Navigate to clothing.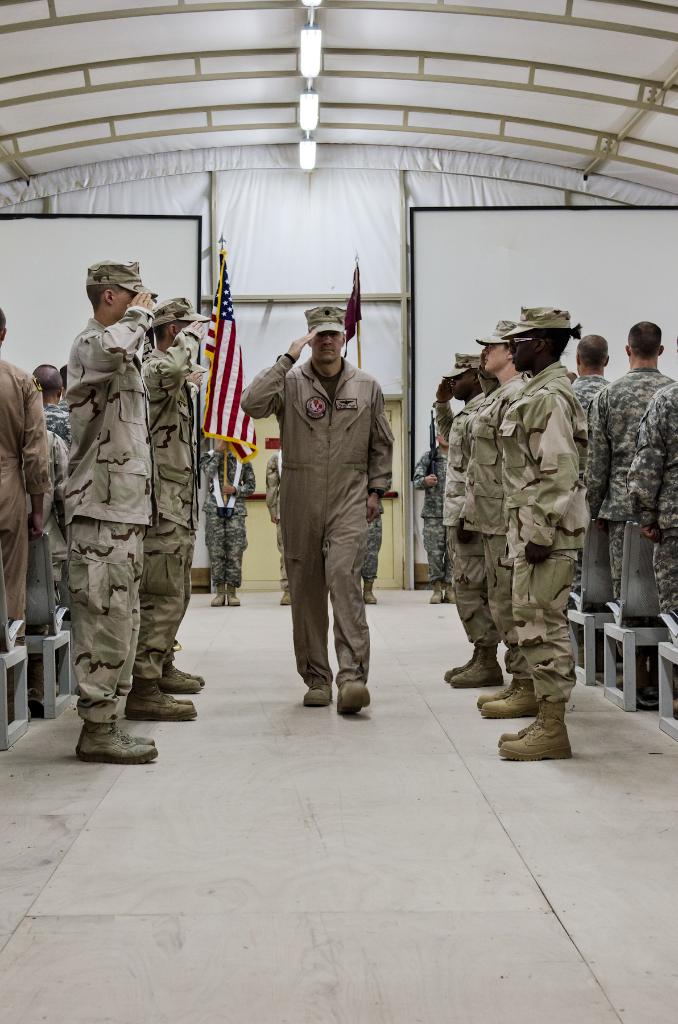
Navigation target: (0, 364, 53, 715).
